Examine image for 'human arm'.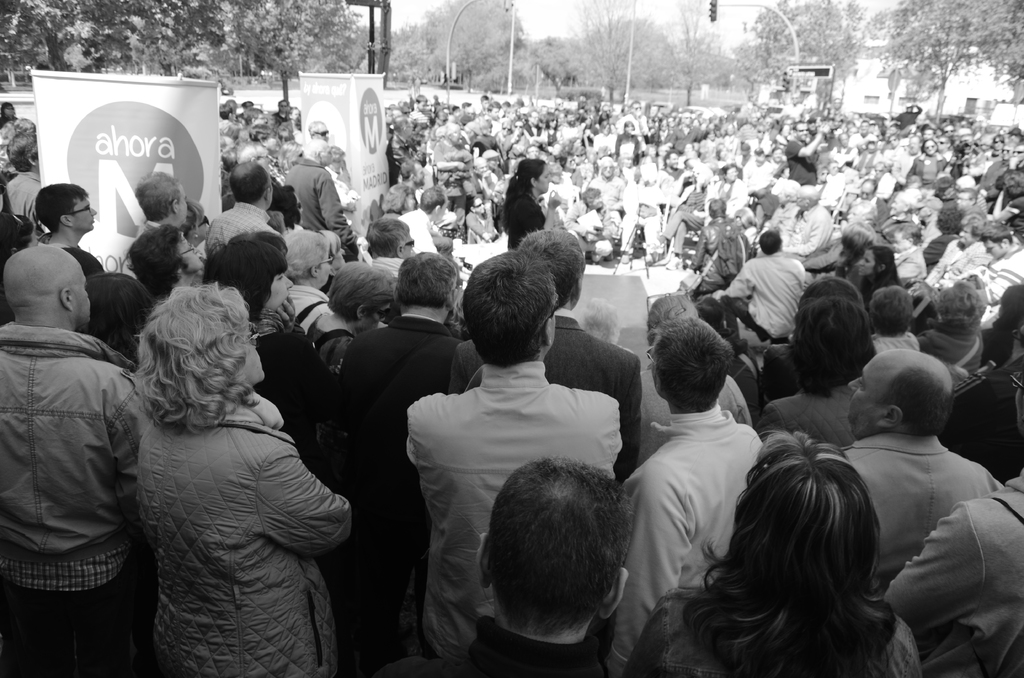
Examination result: {"x1": 692, "y1": 225, "x2": 708, "y2": 273}.
